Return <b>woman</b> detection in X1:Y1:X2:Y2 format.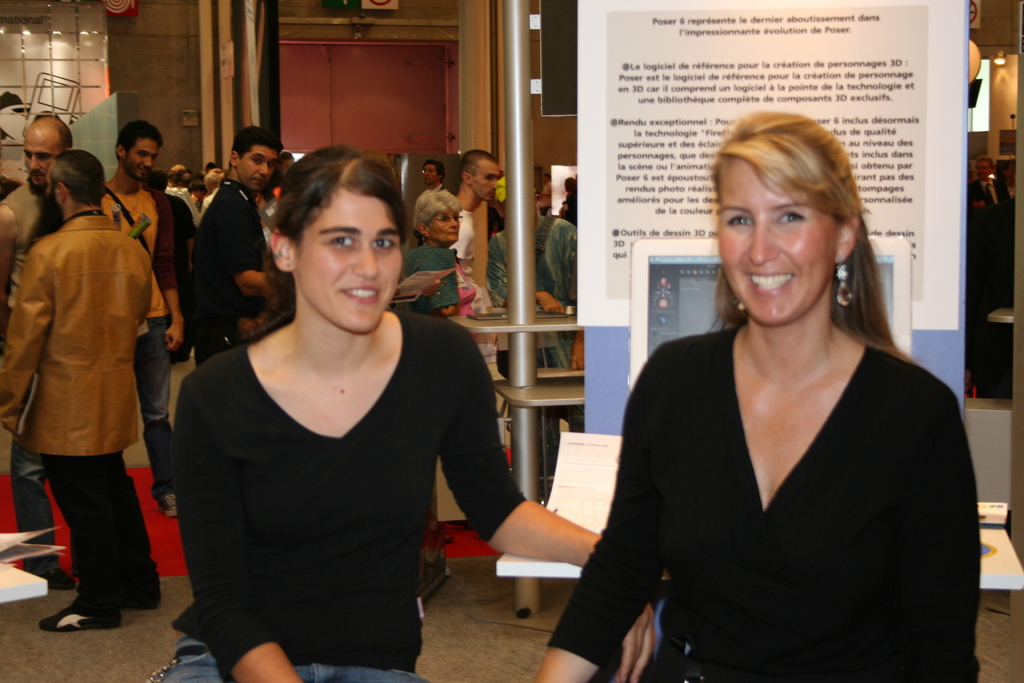
146:145:659:682.
